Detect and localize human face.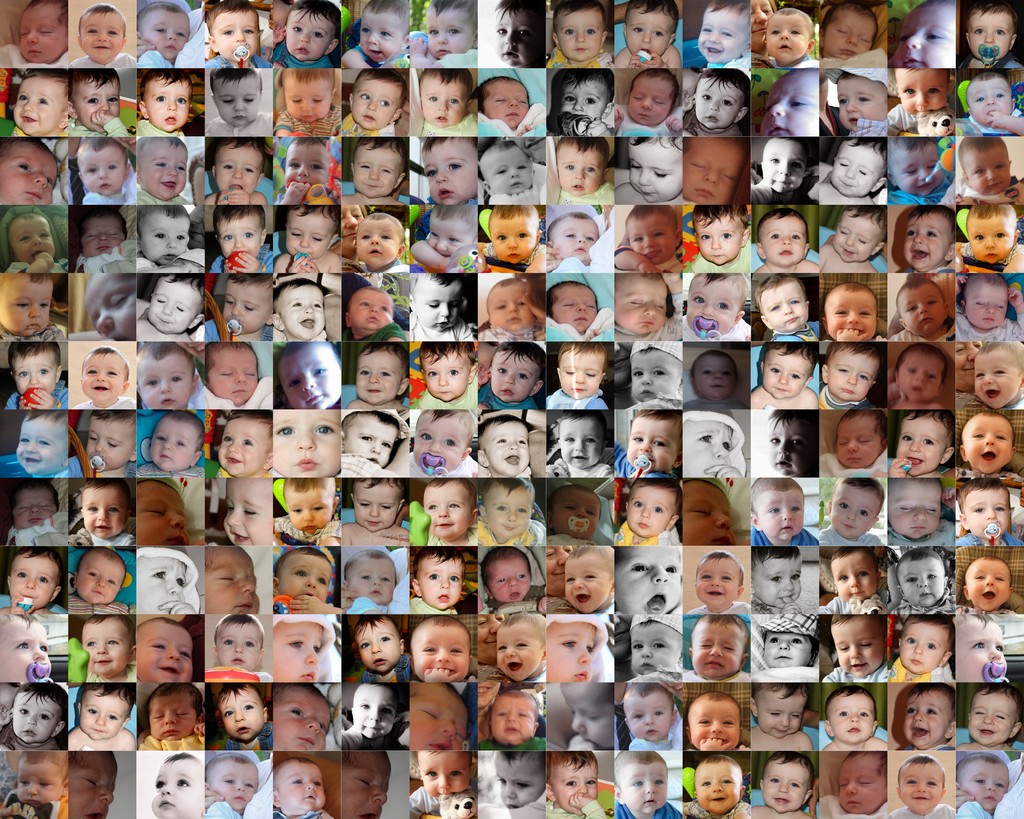
Localized at 760, 73, 820, 135.
